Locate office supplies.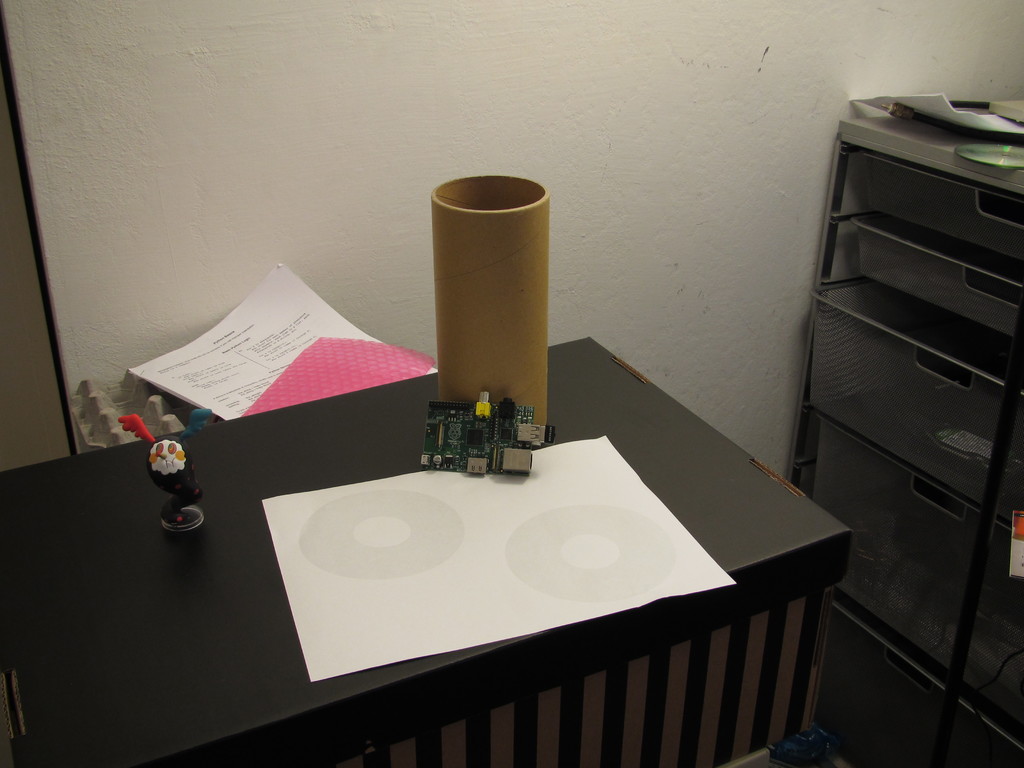
Bounding box: [436,172,559,449].
